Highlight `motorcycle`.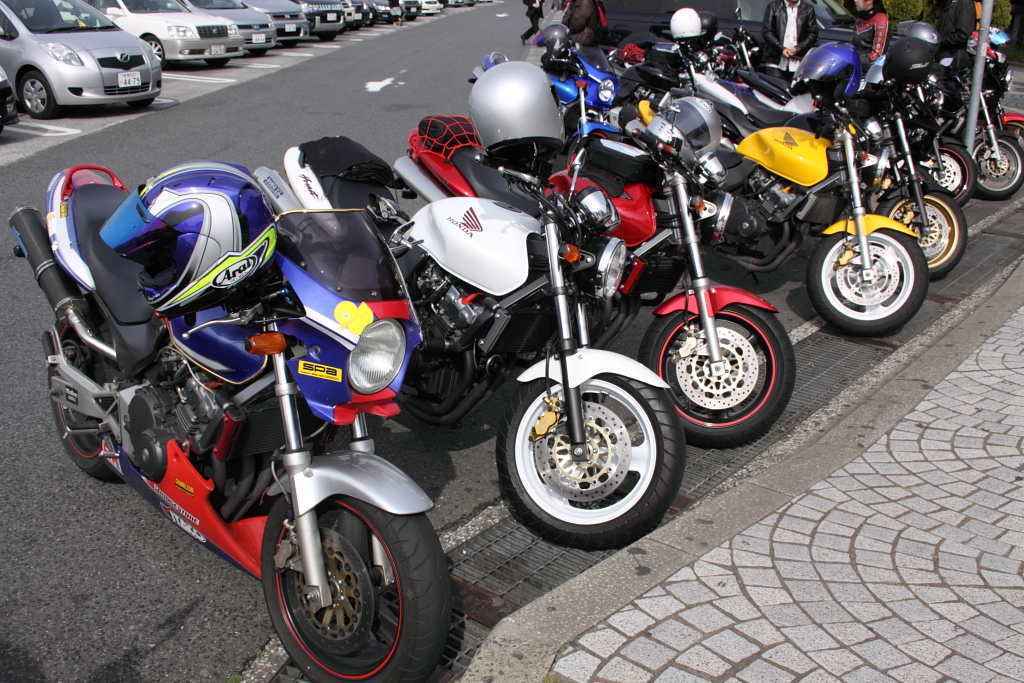
Highlighted region: x1=684, y1=69, x2=967, y2=282.
